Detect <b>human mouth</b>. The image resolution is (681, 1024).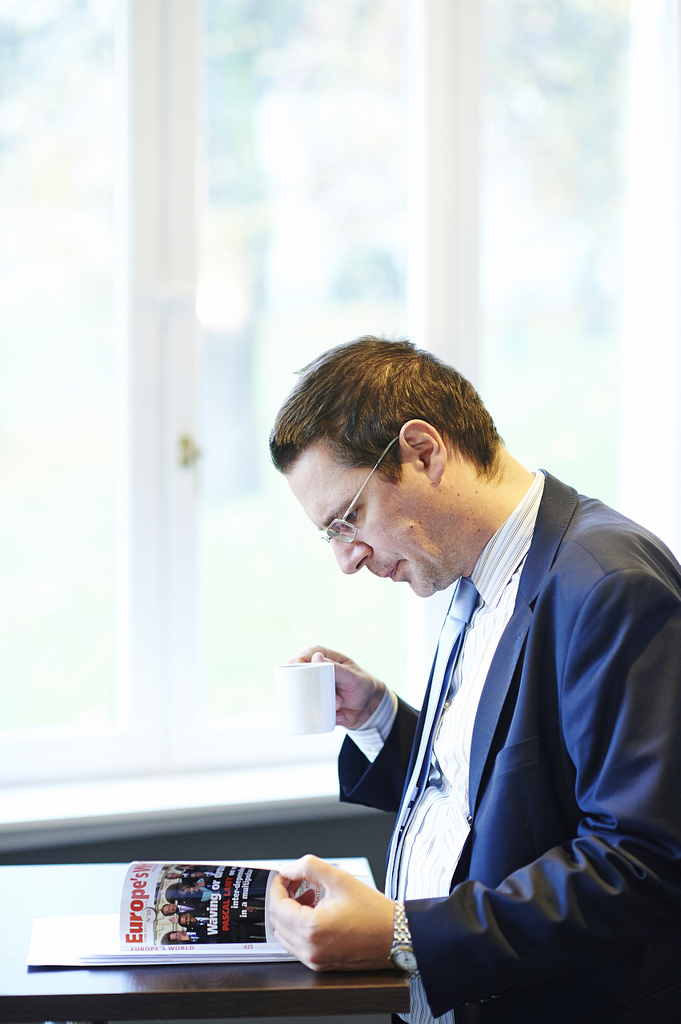
<box>379,555,416,585</box>.
